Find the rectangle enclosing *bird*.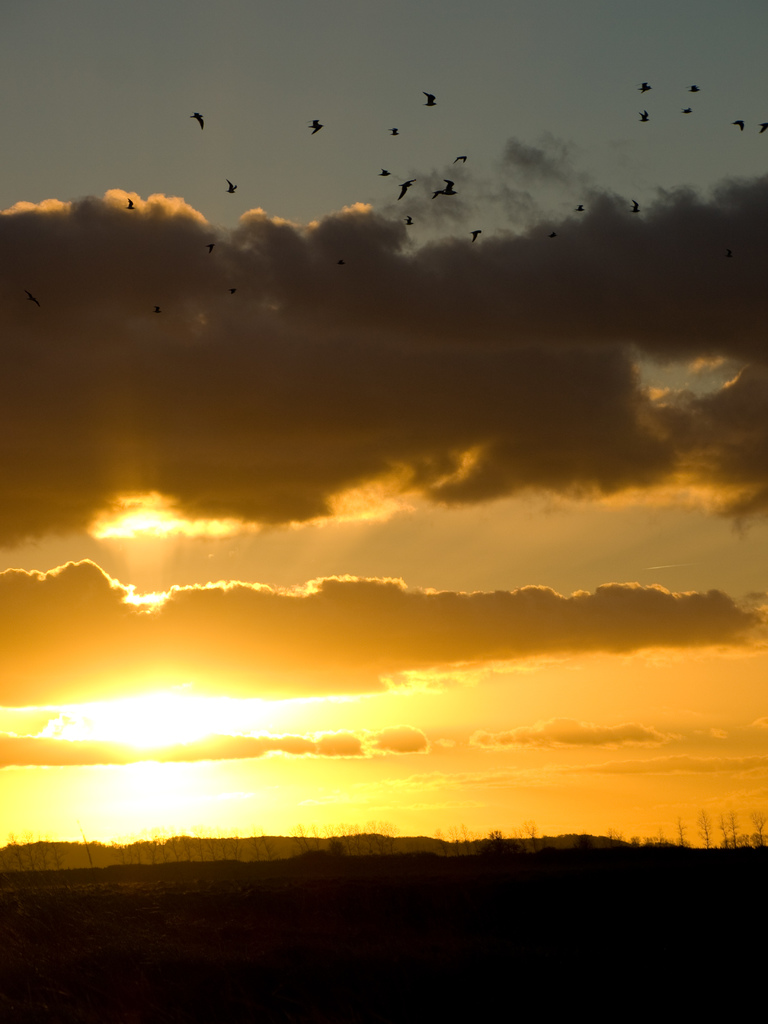
[676, 104, 692, 114].
